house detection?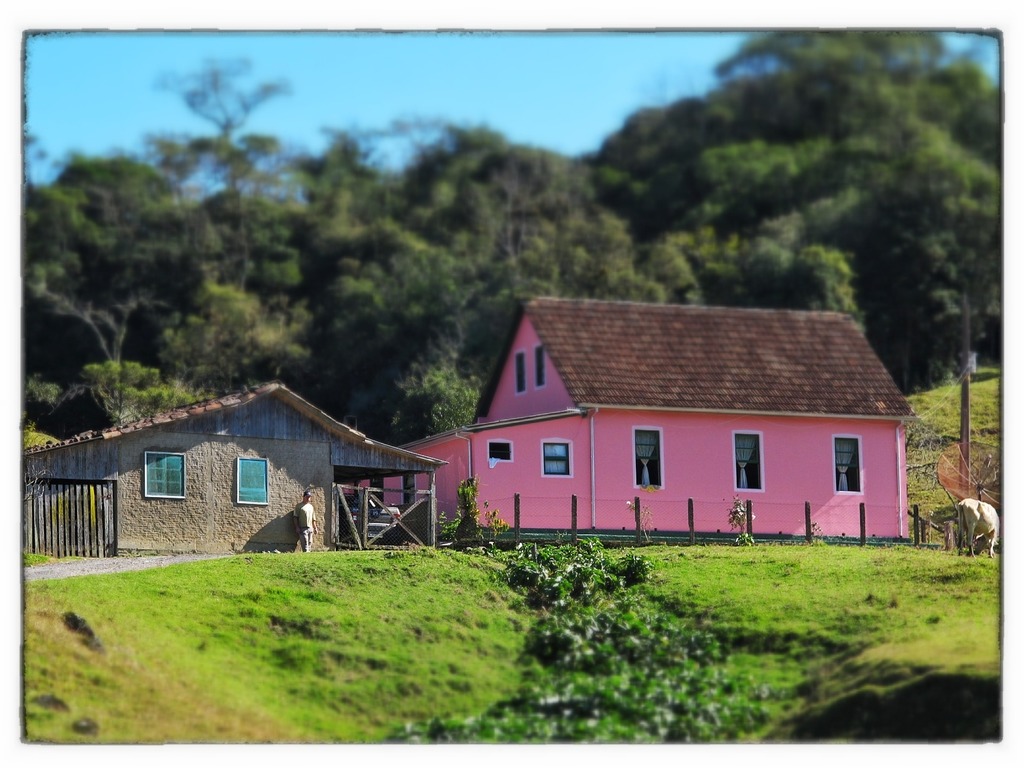
[left=364, top=287, right=903, bottom=564]
